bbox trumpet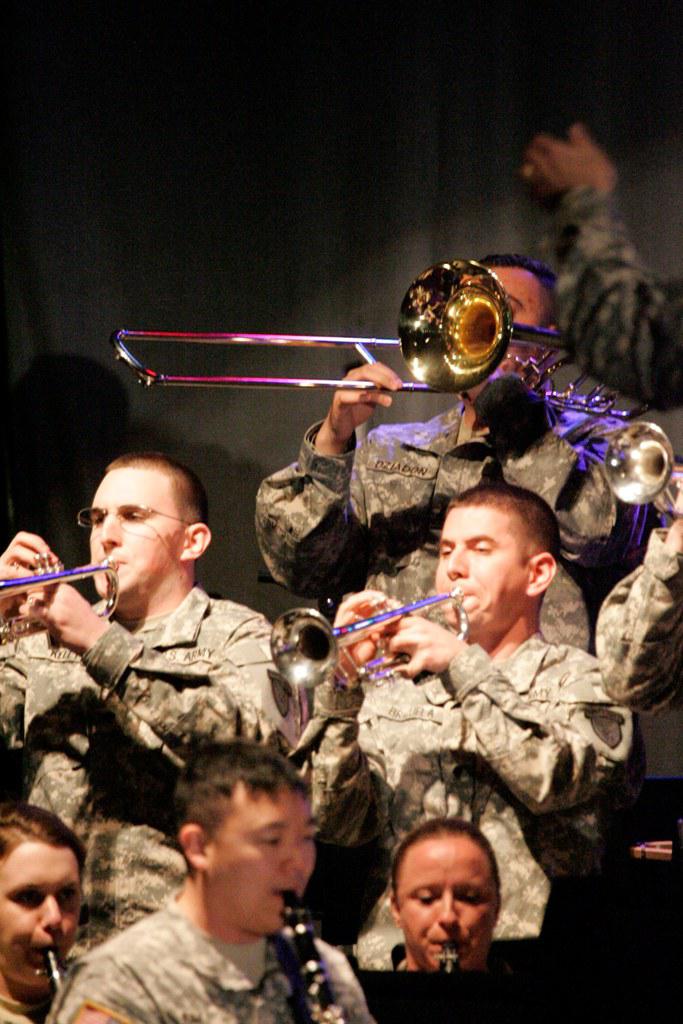
{"left": 268, "top": 576, "right": 466, "bottom": 689}
